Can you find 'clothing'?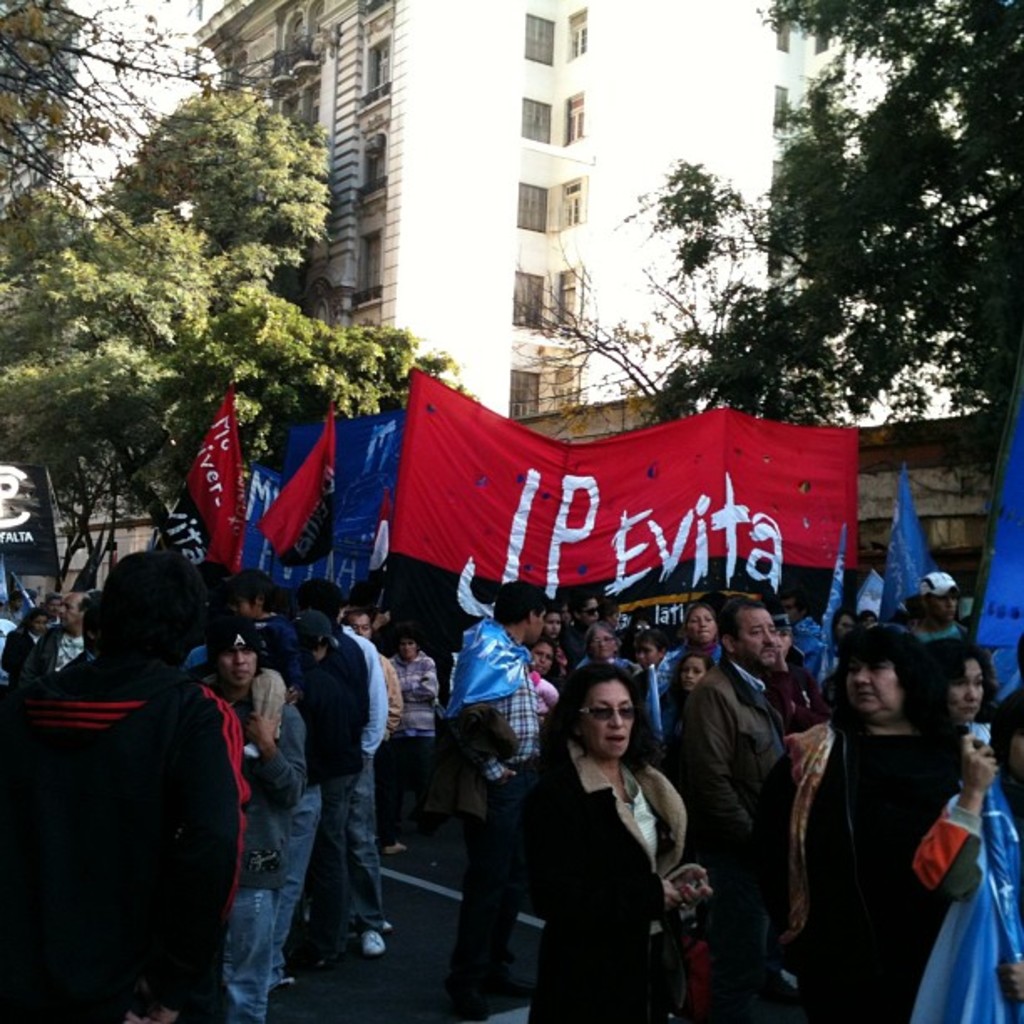
Yes, bounding box: (679, 639, 810, 1022).
